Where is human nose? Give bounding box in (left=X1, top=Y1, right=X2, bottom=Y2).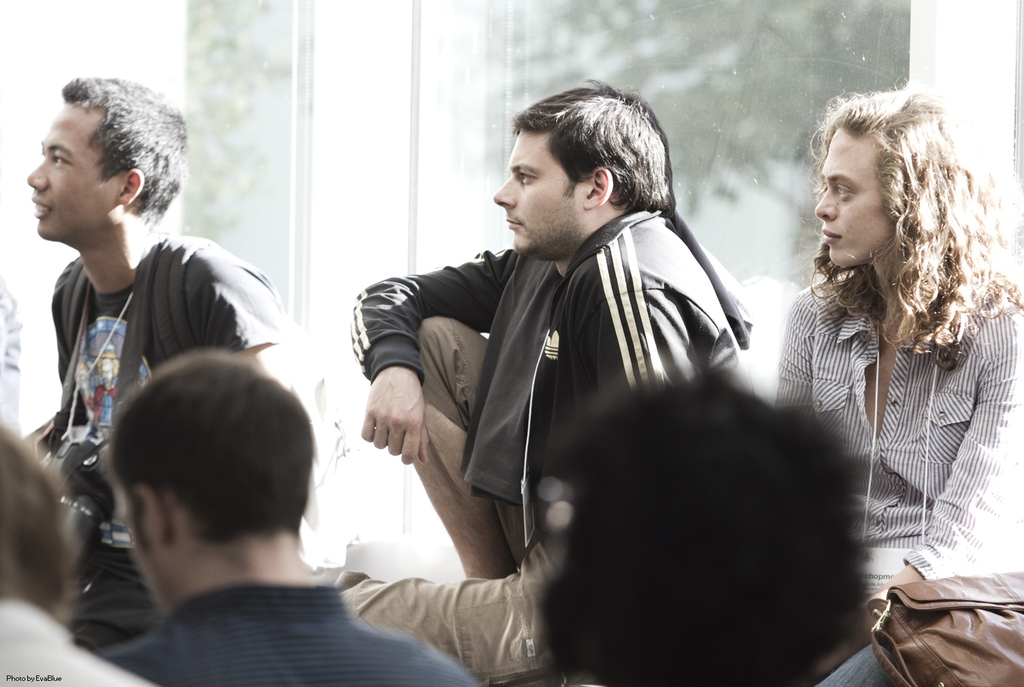
(left=812, top=188, right=838, bottom=225).
